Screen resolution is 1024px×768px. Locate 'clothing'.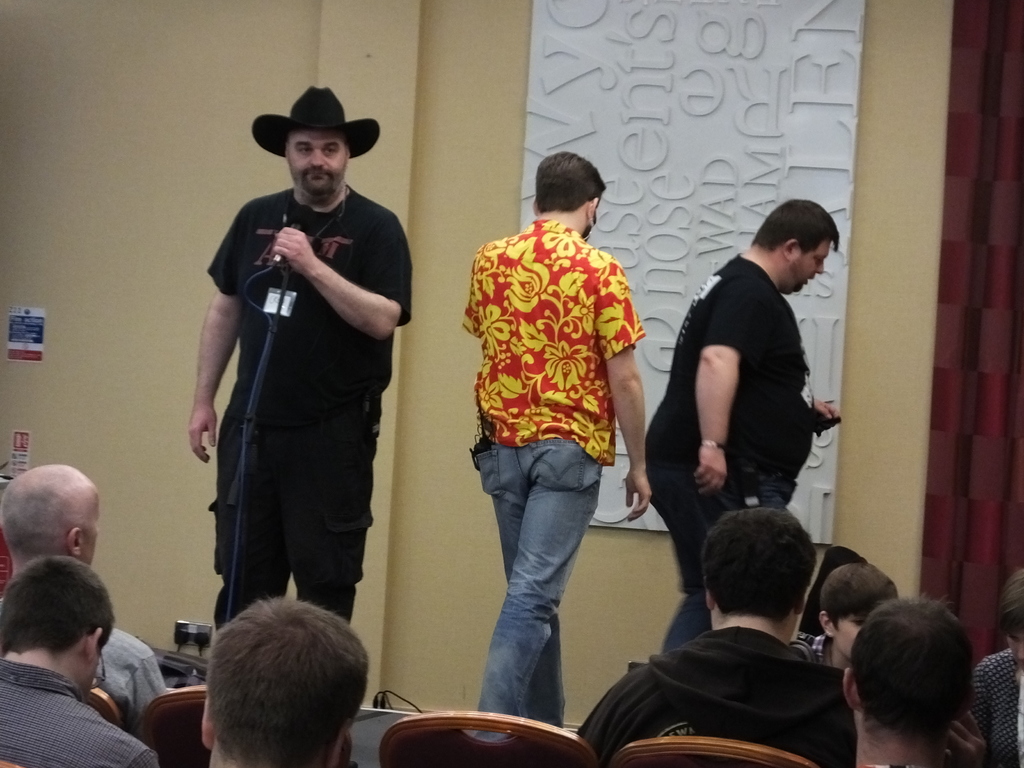
box(96, 623, 166, 743).
